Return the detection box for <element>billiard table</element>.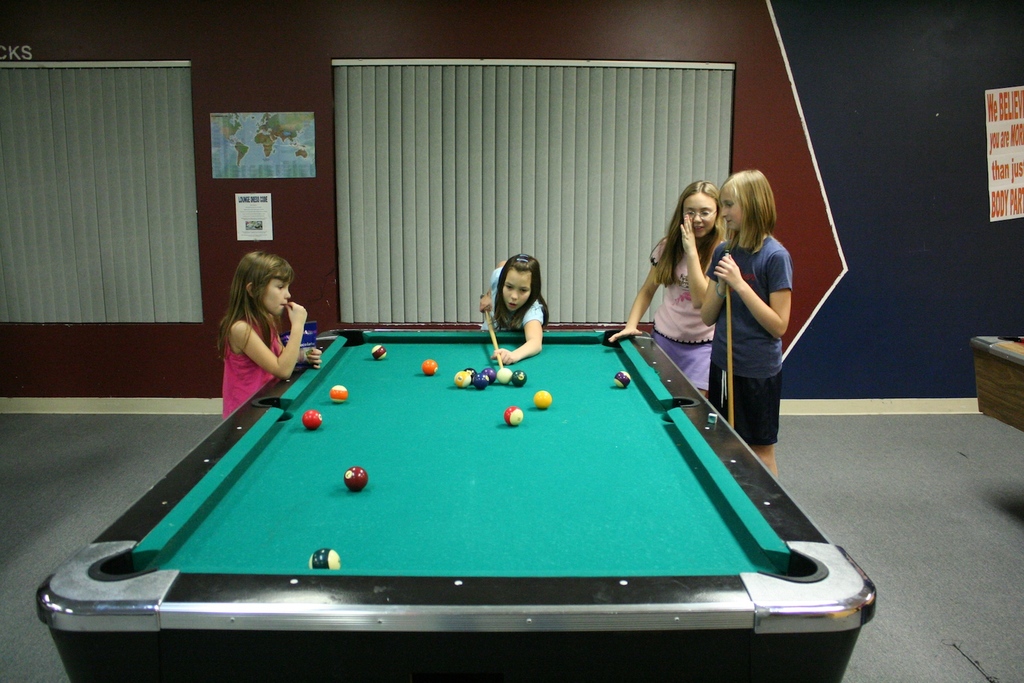
<region>33, 322, 874, 682</region>.
